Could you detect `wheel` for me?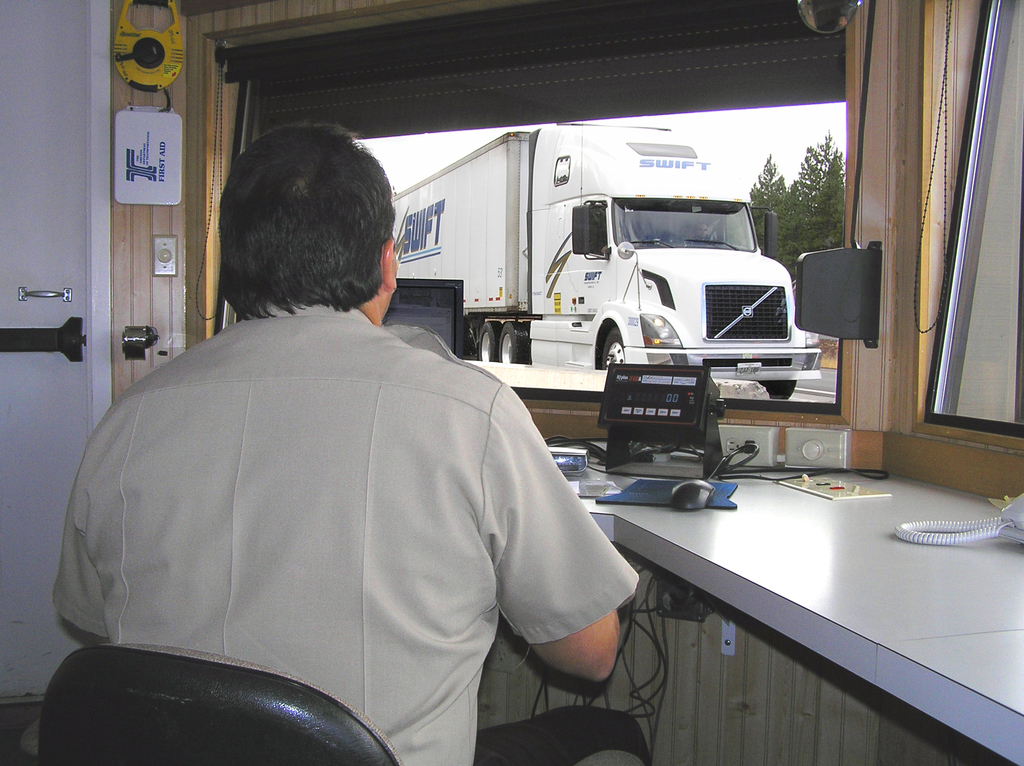
Detection result: (500, 323, 518, 363).
